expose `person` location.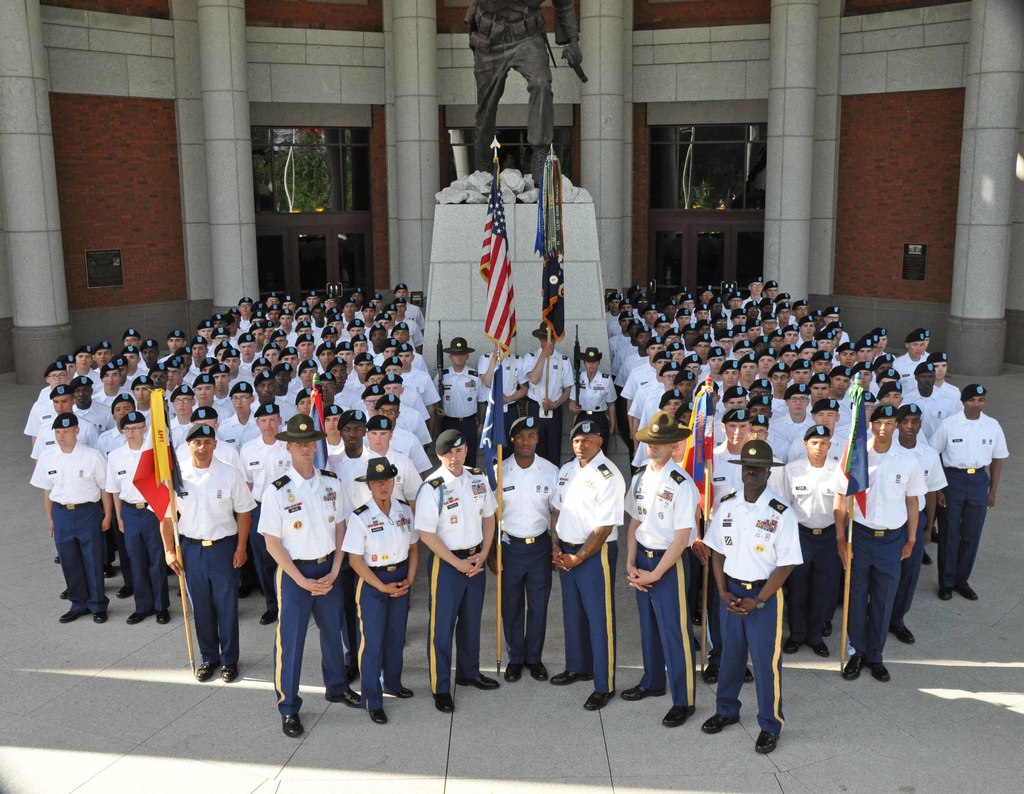
Exposed at (x1=390, y1=324, x2=413, y2=348).
